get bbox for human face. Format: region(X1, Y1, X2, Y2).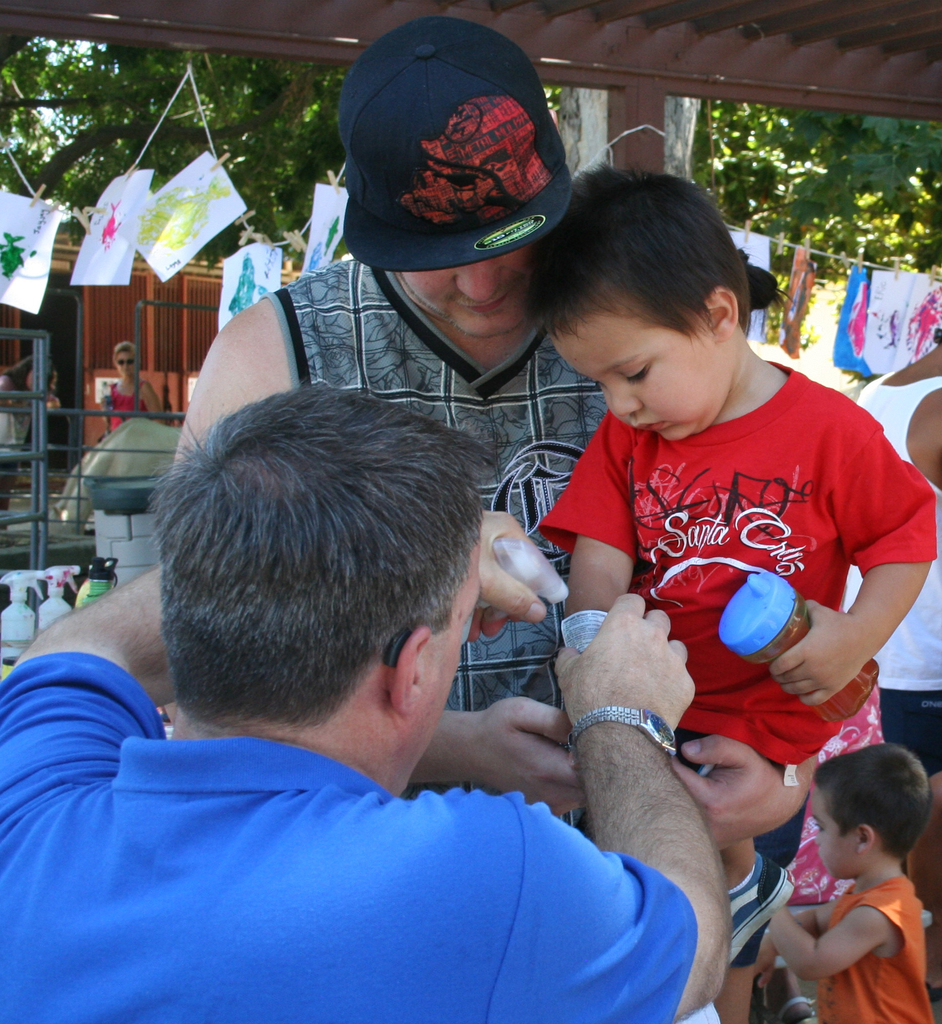
region(810, 783, 861, 878).
